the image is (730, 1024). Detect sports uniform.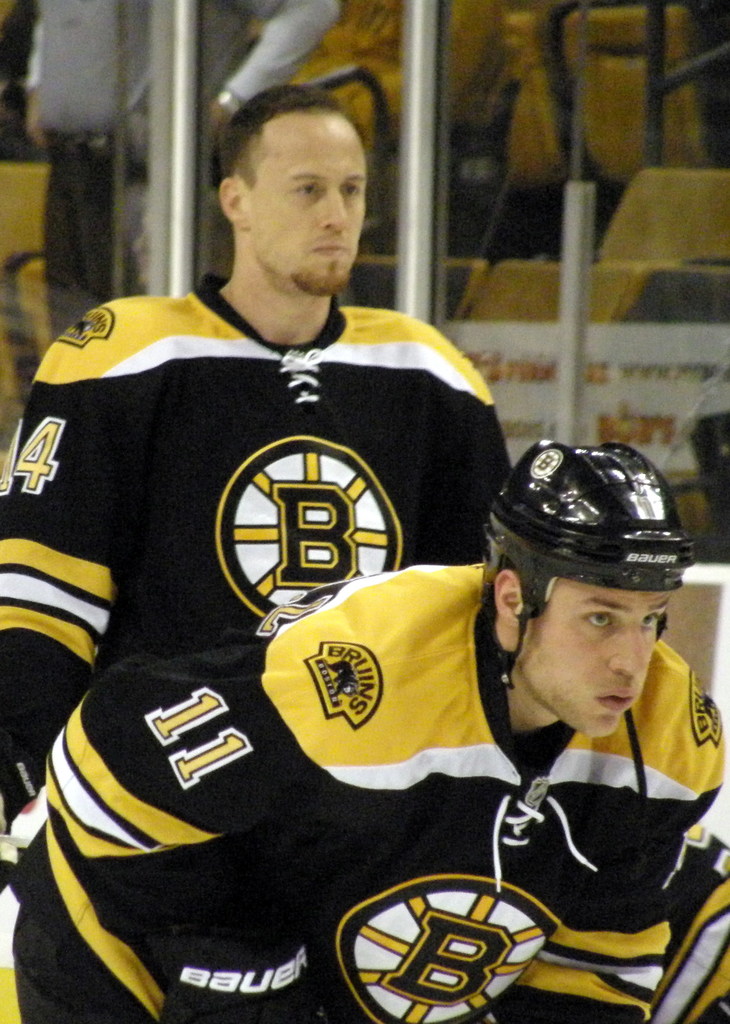
Detection: bbox=[12, 444, 729, 1023].
